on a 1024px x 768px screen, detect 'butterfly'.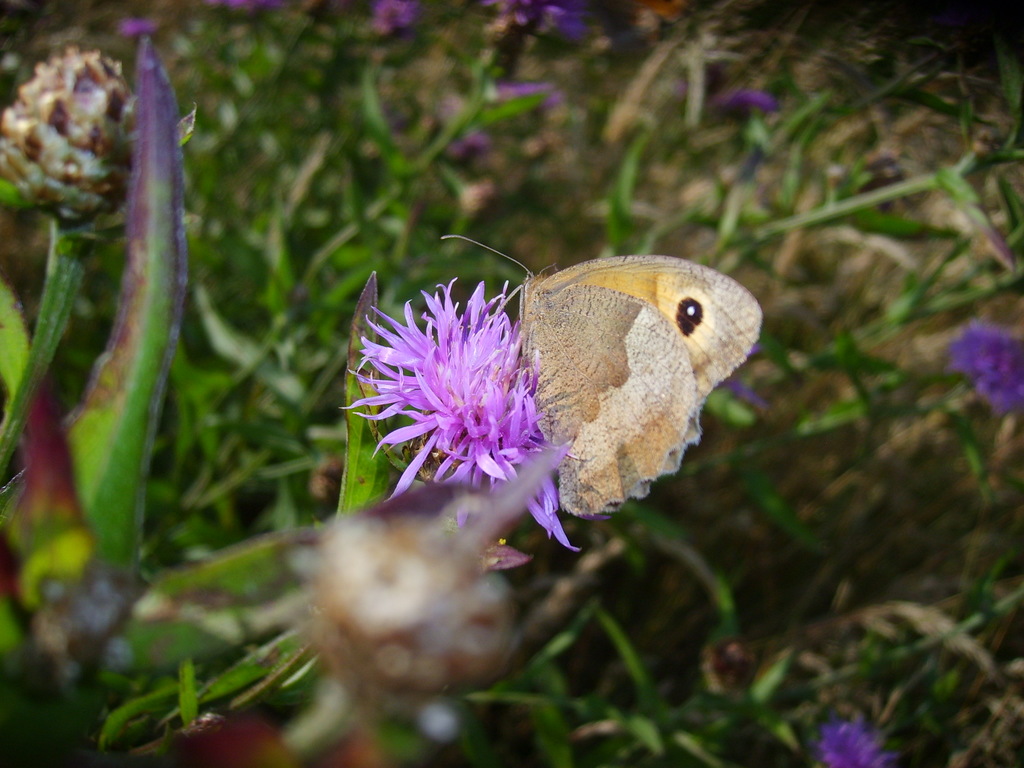
rect(415, 246, 777, 529).
